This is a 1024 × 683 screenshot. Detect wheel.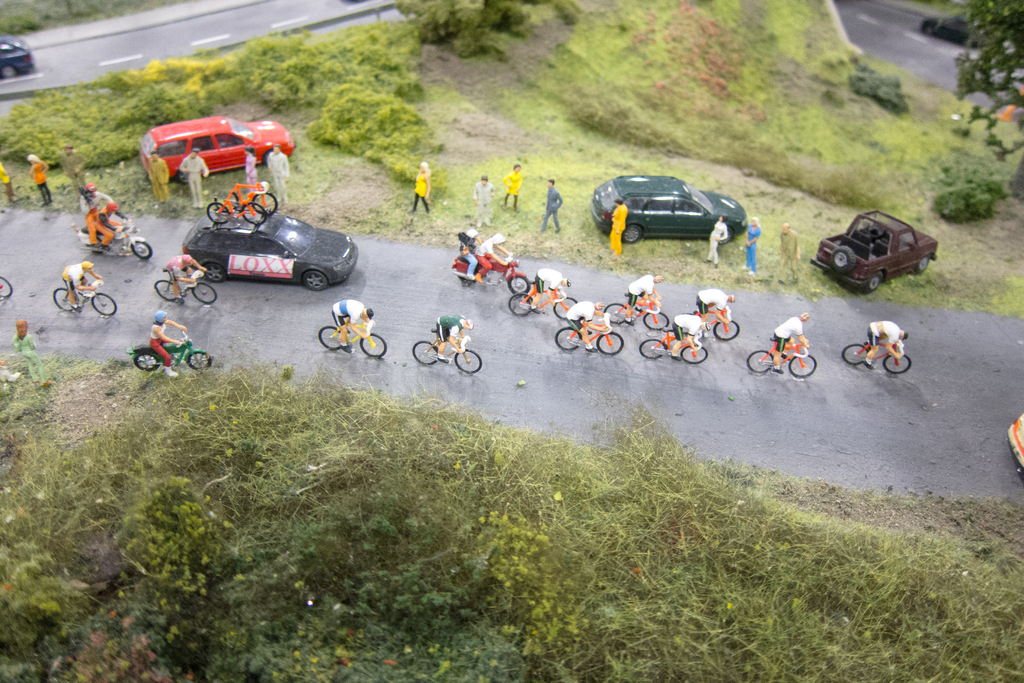
crop(881, 357, 911, 372).
